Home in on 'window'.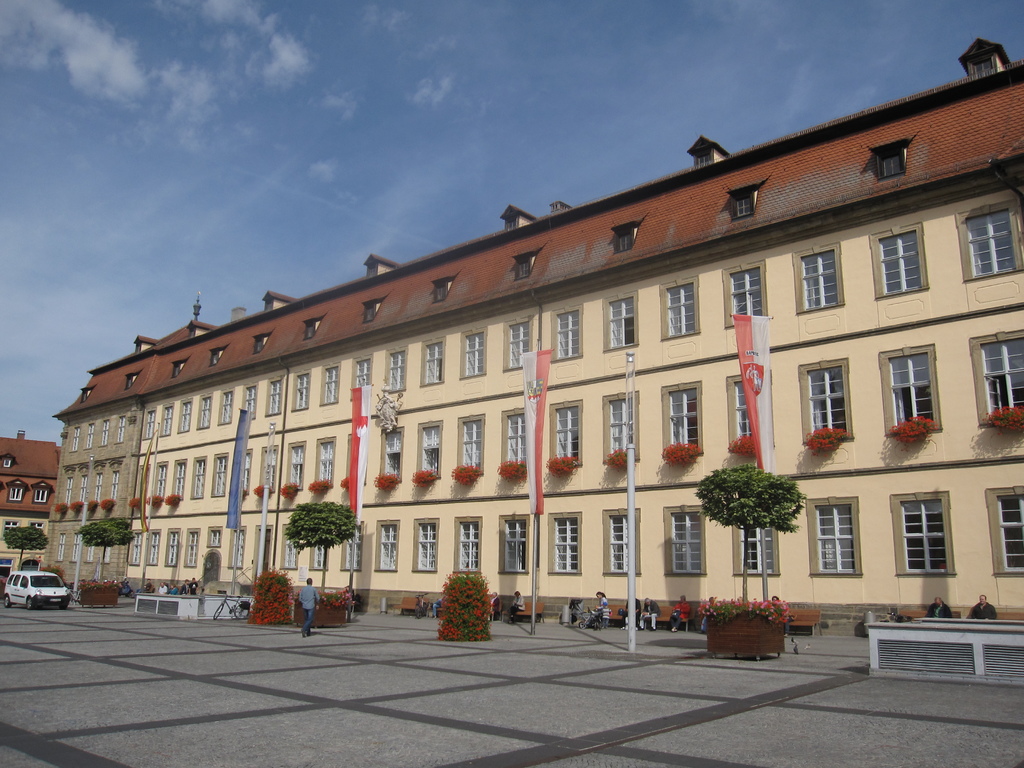
Homed in at (x1=734, y1=266, x2=762, y2=324).
